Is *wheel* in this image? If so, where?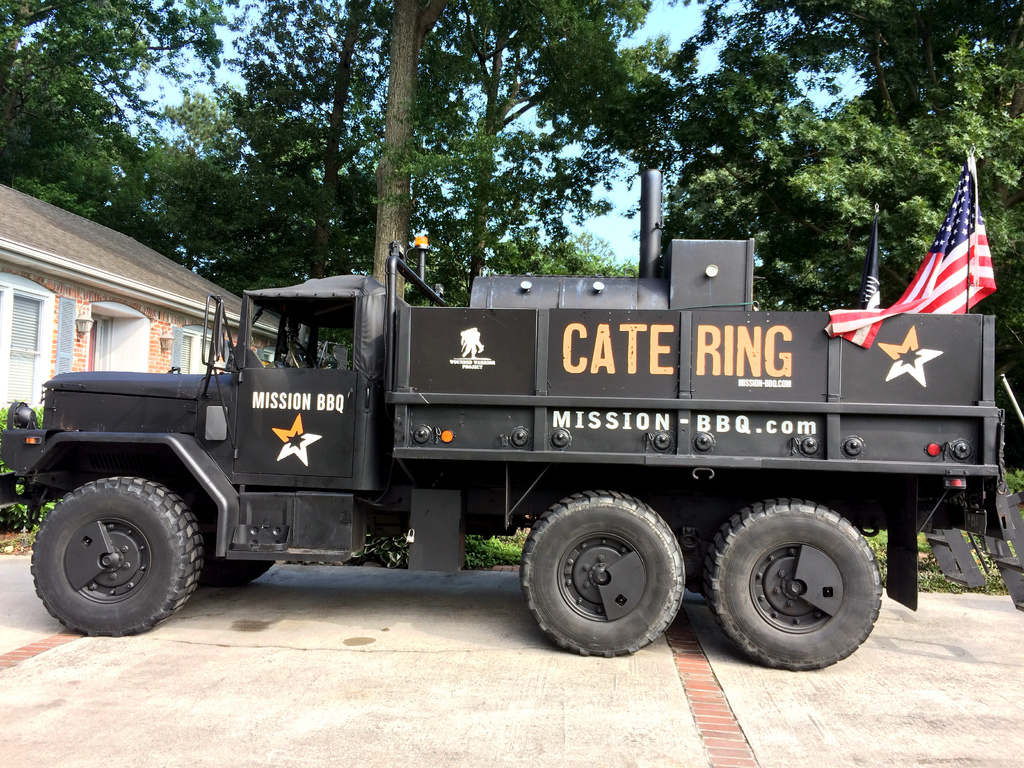
Yes, at crop(516, 481, 685, 656).
